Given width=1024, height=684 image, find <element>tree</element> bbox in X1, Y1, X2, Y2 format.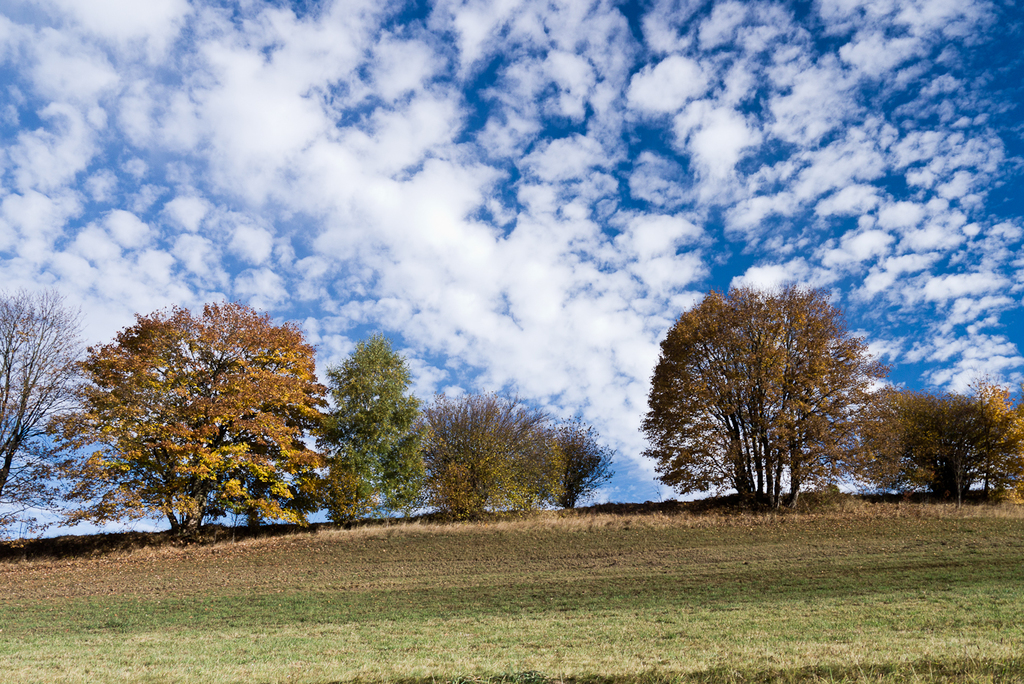
419, 386, 622, 515.
